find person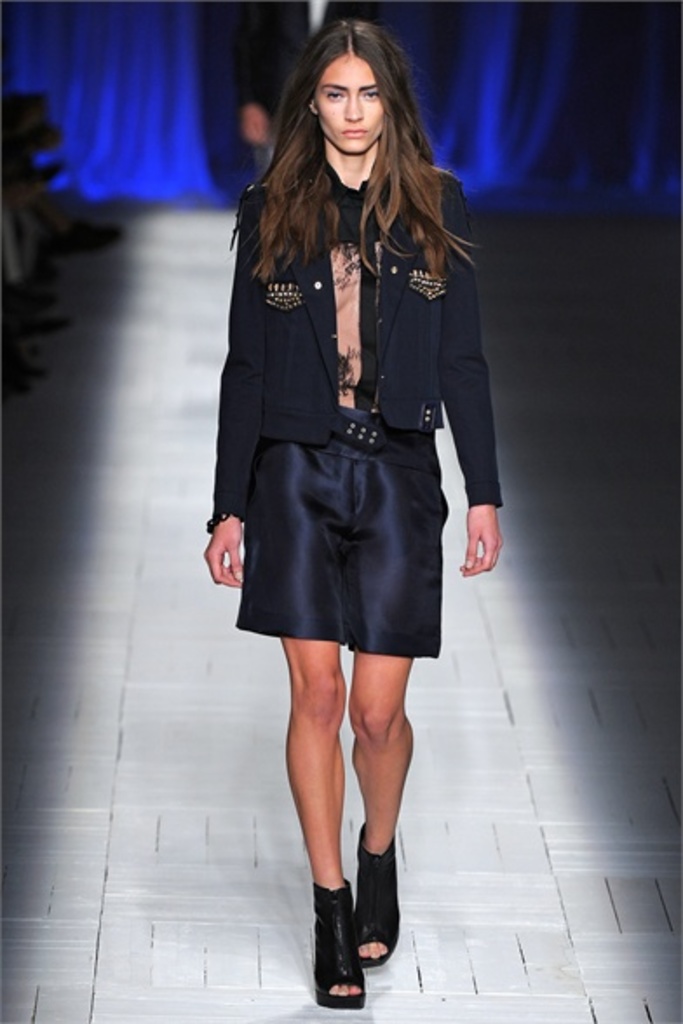
(x1=239, y1=0, x2=375, y2=174)
